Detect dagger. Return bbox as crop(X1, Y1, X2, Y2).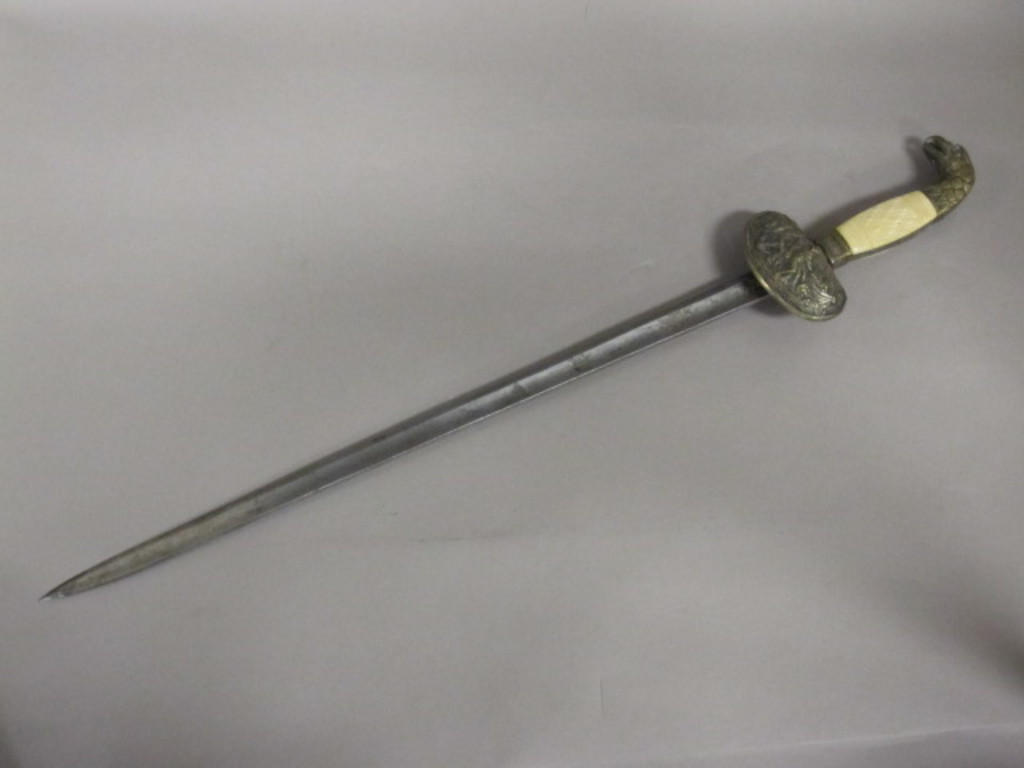
crop(27, 133, 970, 603).
